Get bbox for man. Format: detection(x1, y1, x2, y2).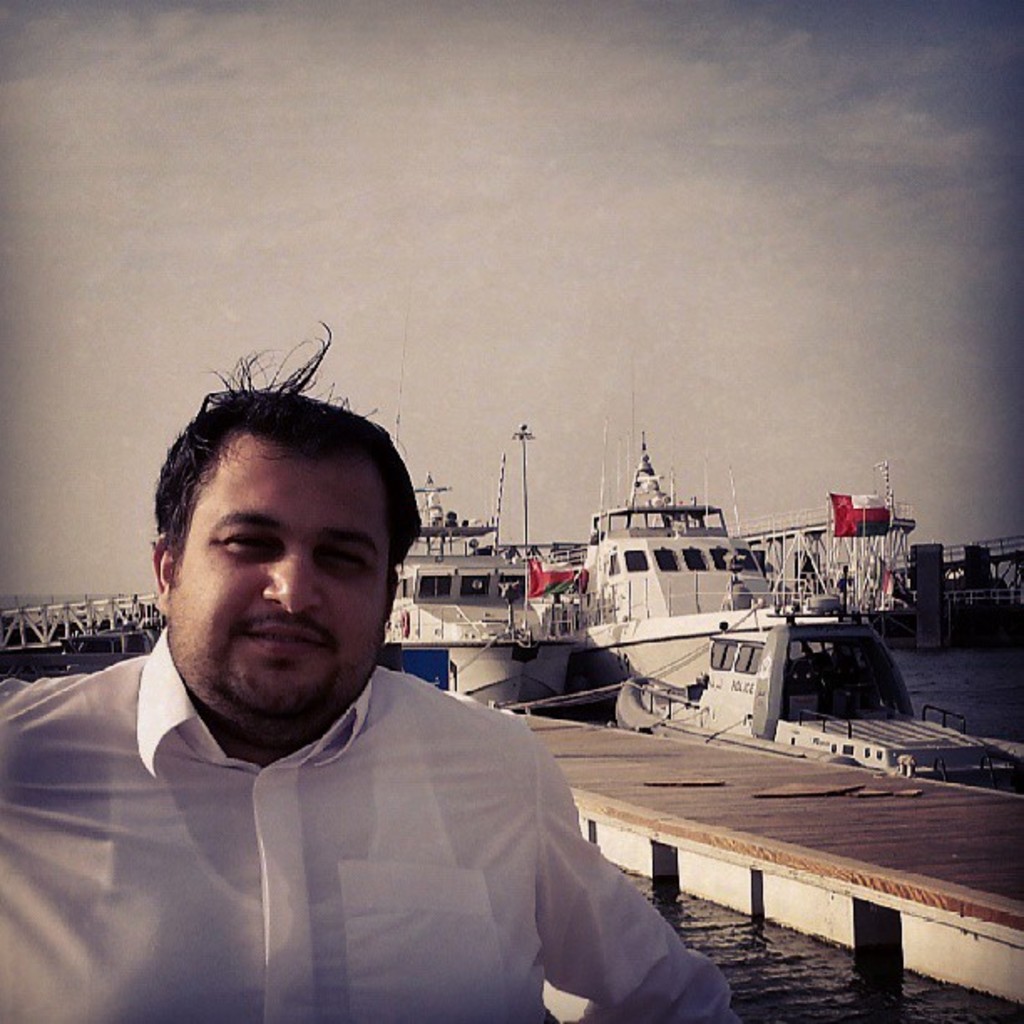
detection(0, 301, 721, 1022).
